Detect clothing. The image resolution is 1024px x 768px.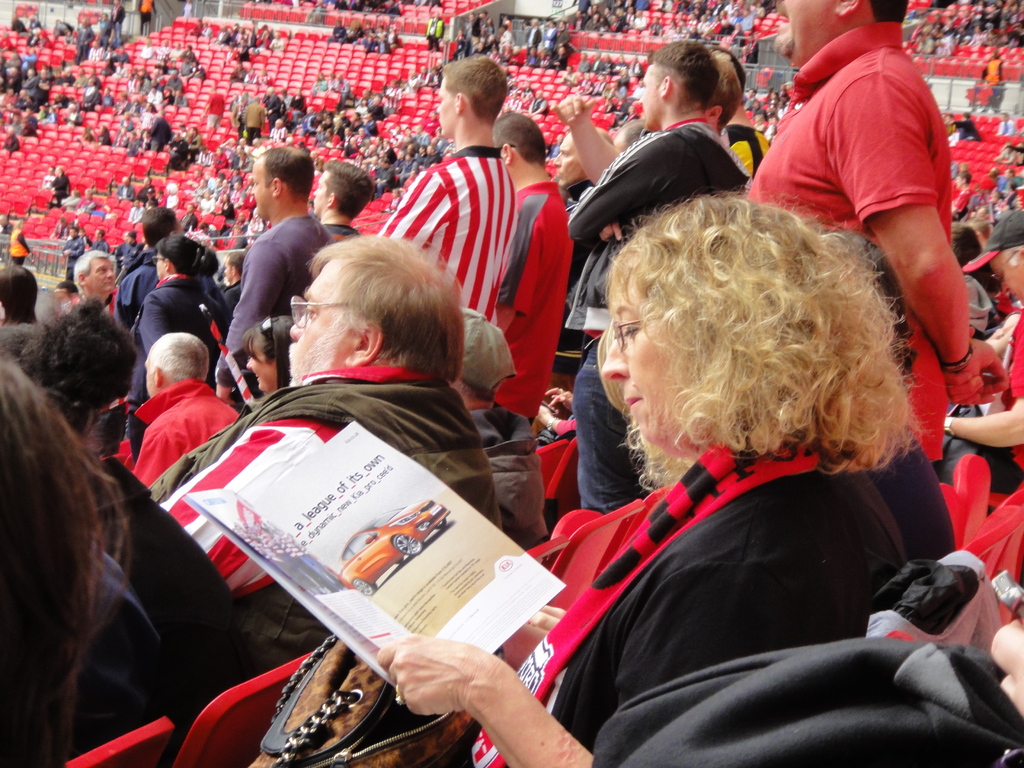
box(121, 350, 552, 608).
